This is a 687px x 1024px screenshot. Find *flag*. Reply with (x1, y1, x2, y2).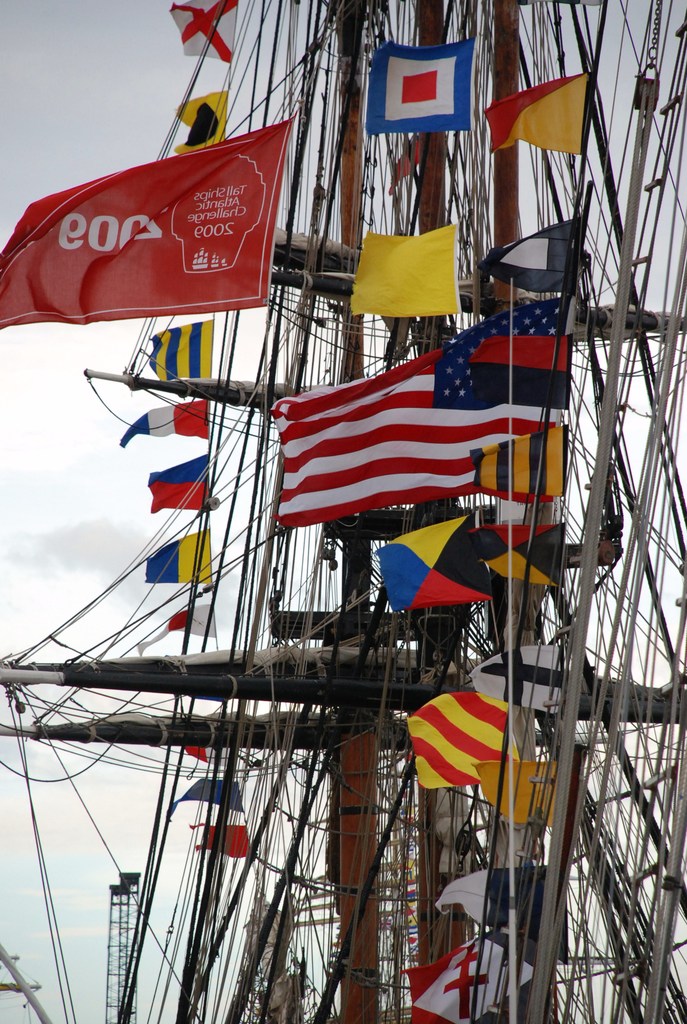
(165, 602, 217, 636).
